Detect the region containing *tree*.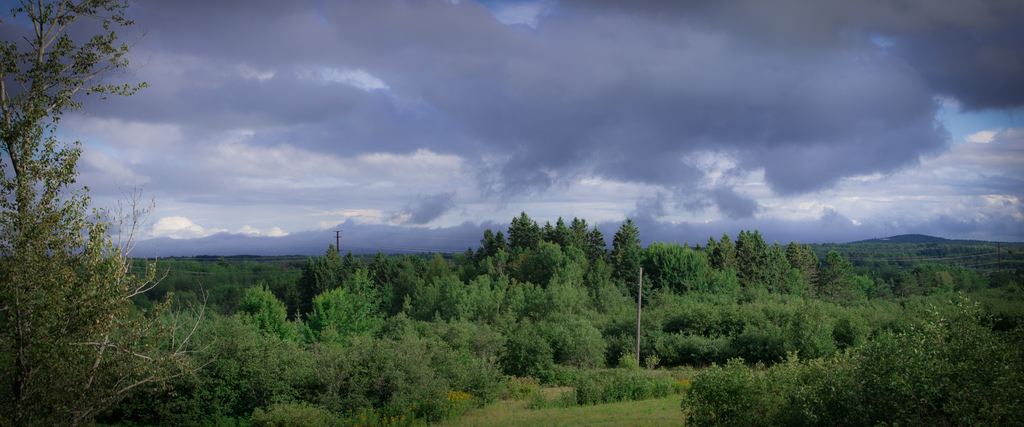
crop(553, 216, 576, 261).
